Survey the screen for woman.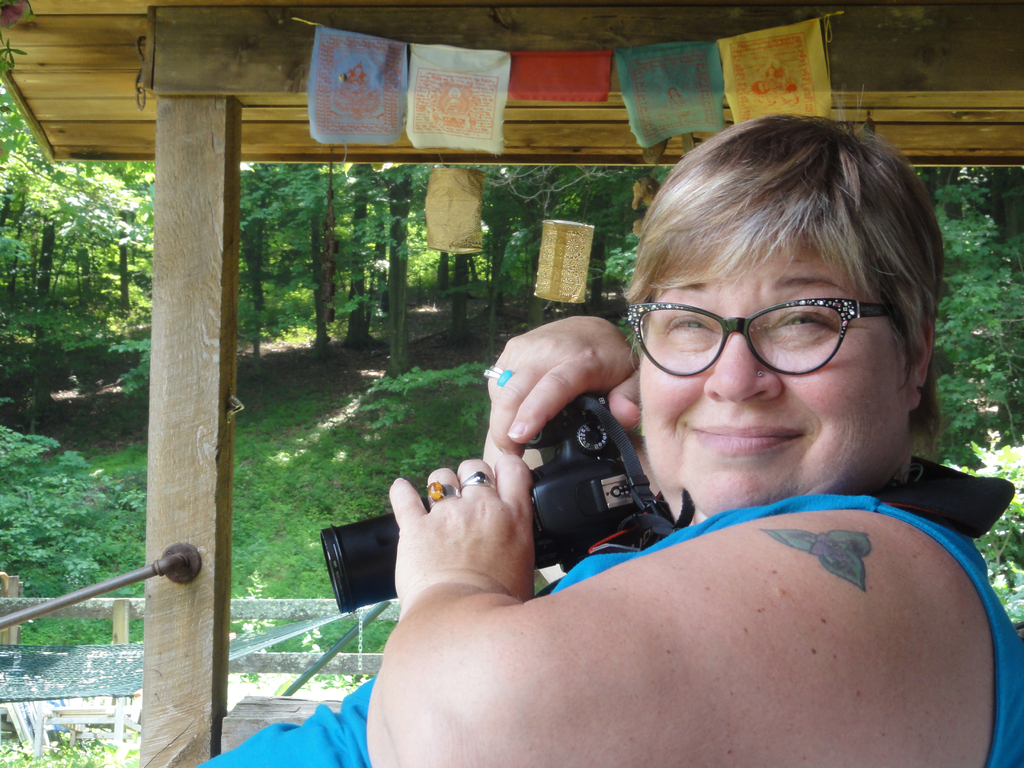
Survey found: (left=341, top=130, right=1023, bottom=767).
